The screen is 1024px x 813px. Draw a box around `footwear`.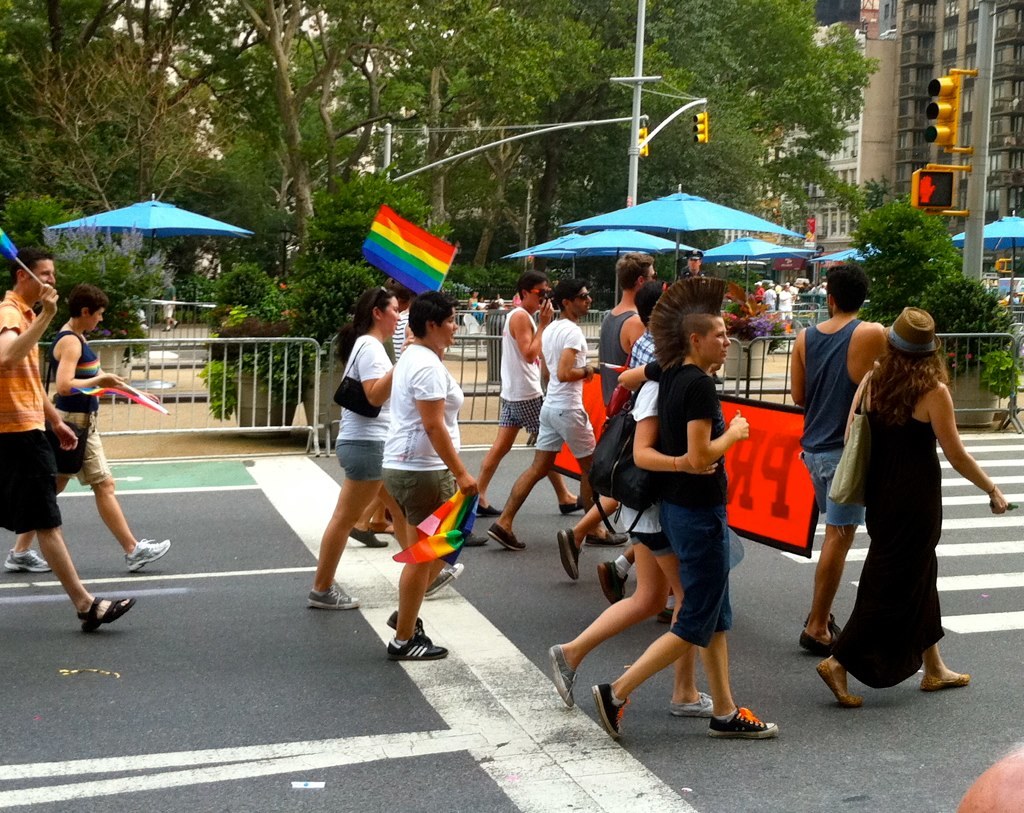
select_region(921, 671, 971, 691).
